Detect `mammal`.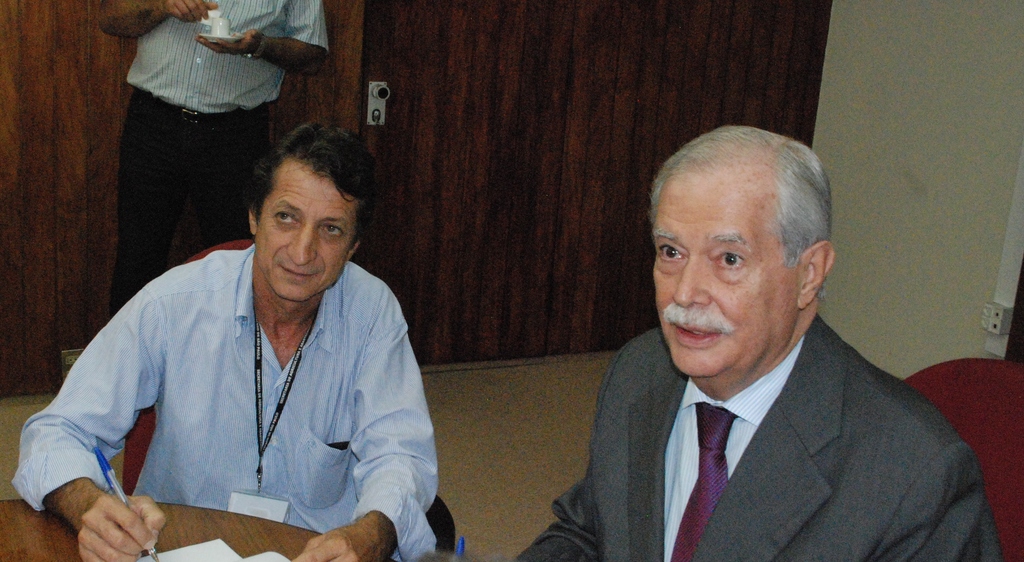
Detected at [x1=95, y1=0, x2=330, y2=322].
